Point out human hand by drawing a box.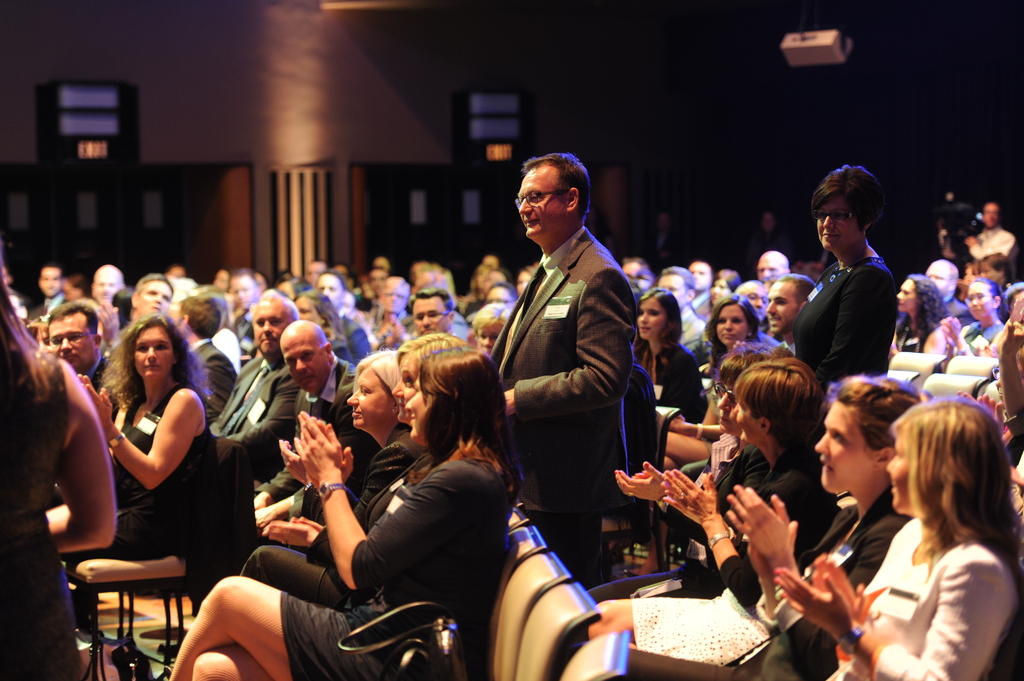
box=[770, 565, 847, 641].
